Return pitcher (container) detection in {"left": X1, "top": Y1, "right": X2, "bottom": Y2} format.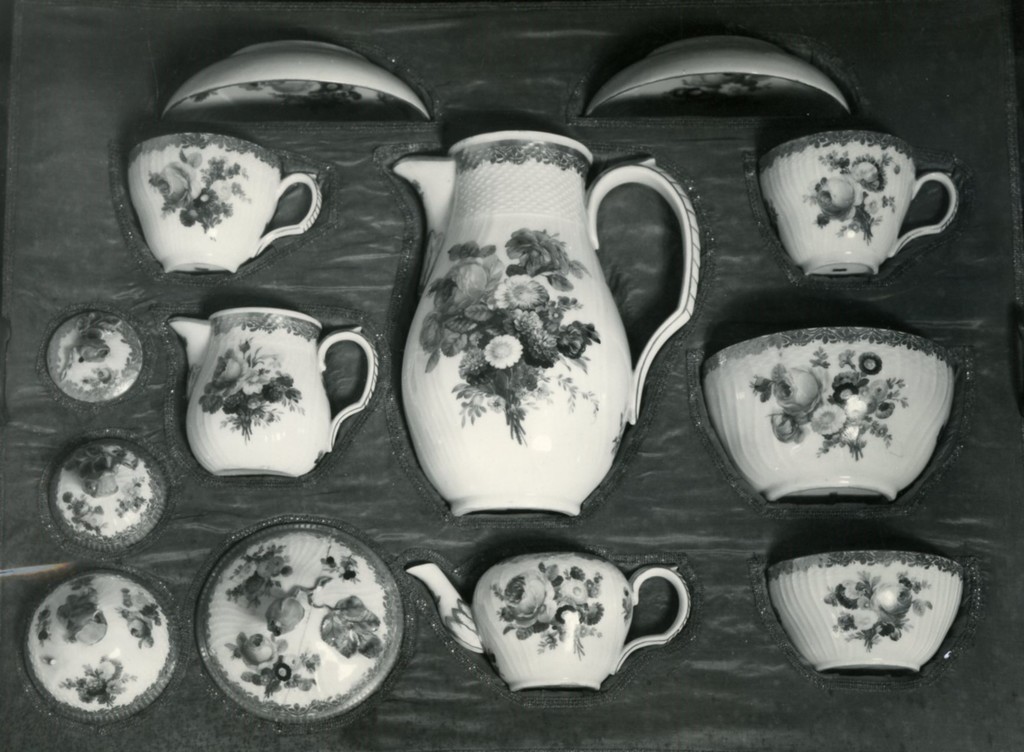
{"left": 173, "top": 307, "right": 378, "bottom": 476}.
